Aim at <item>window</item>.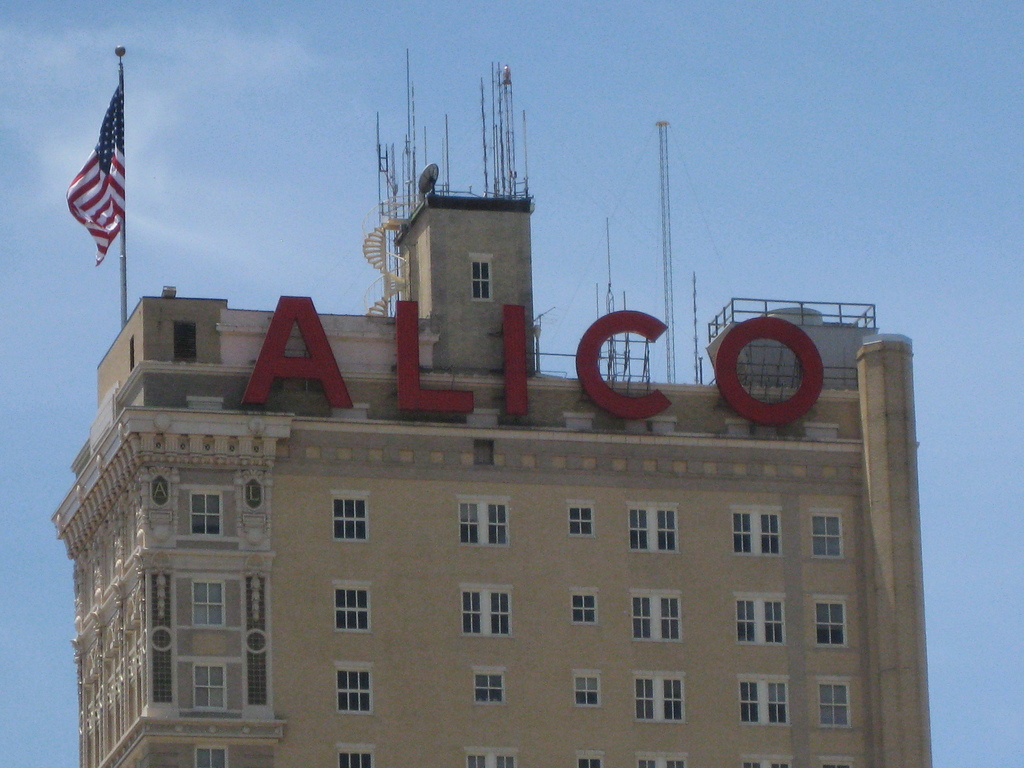
Aimed at crop(742, 758, 794, 767).
